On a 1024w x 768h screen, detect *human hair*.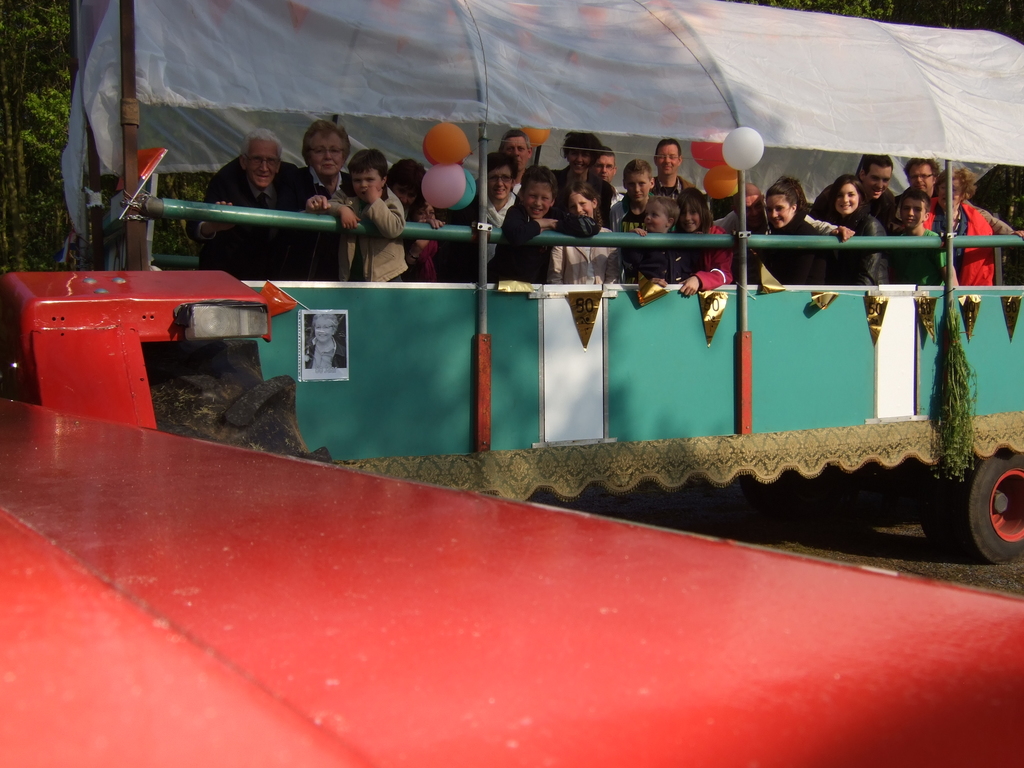
Rect(674, 184, 714, 235).
